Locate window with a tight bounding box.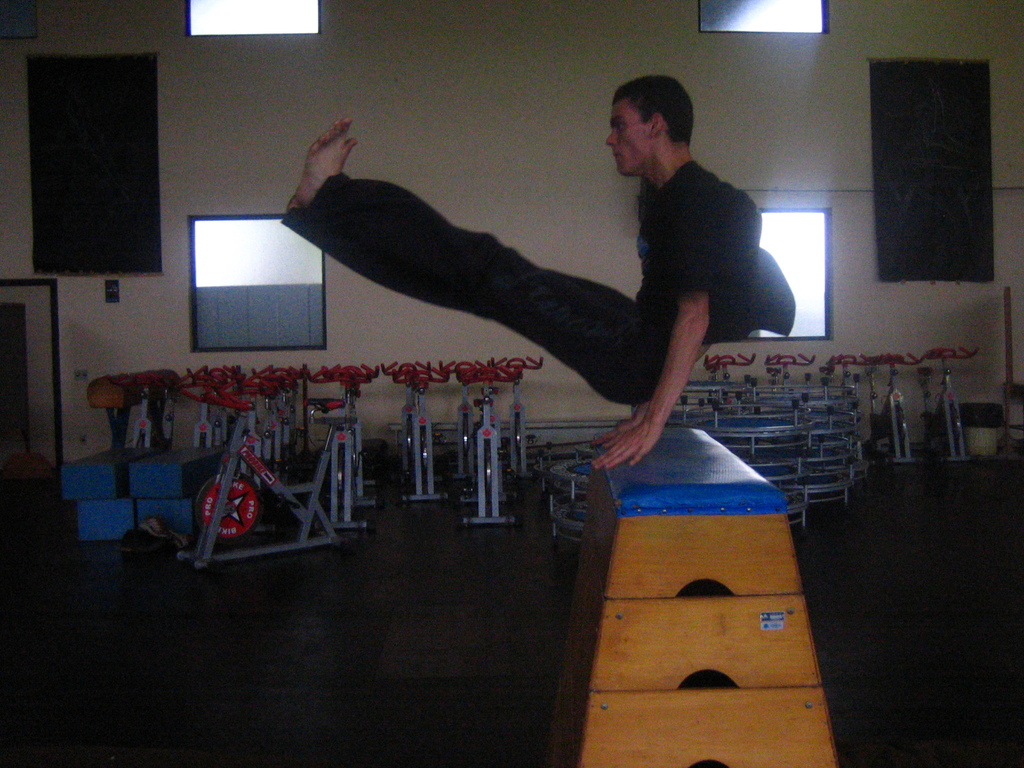
bbox(186, 0, 323, 38).
